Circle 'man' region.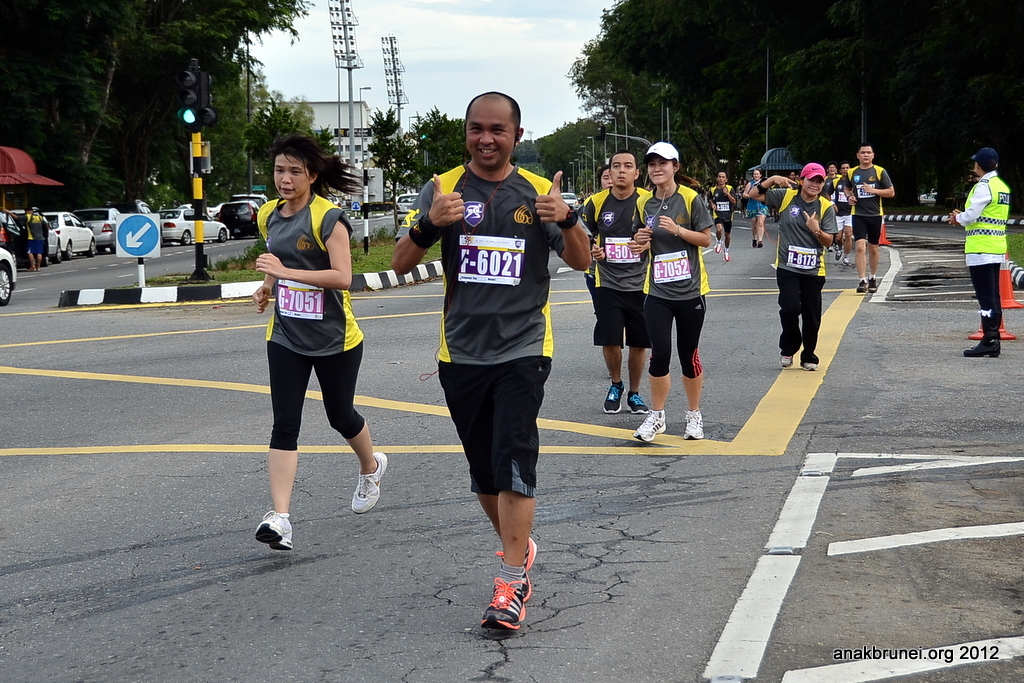
Region: (952,146,1011,360).
